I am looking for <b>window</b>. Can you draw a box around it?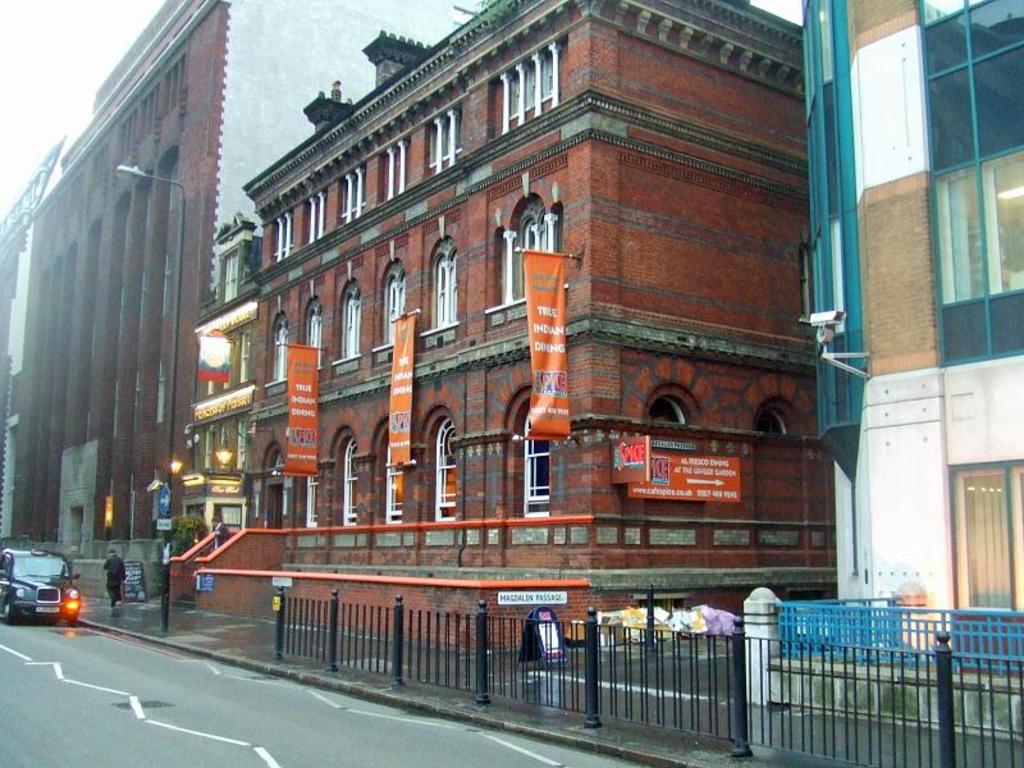
Sure, the bounding box is <region>268, 307, 288, 392</region>.
